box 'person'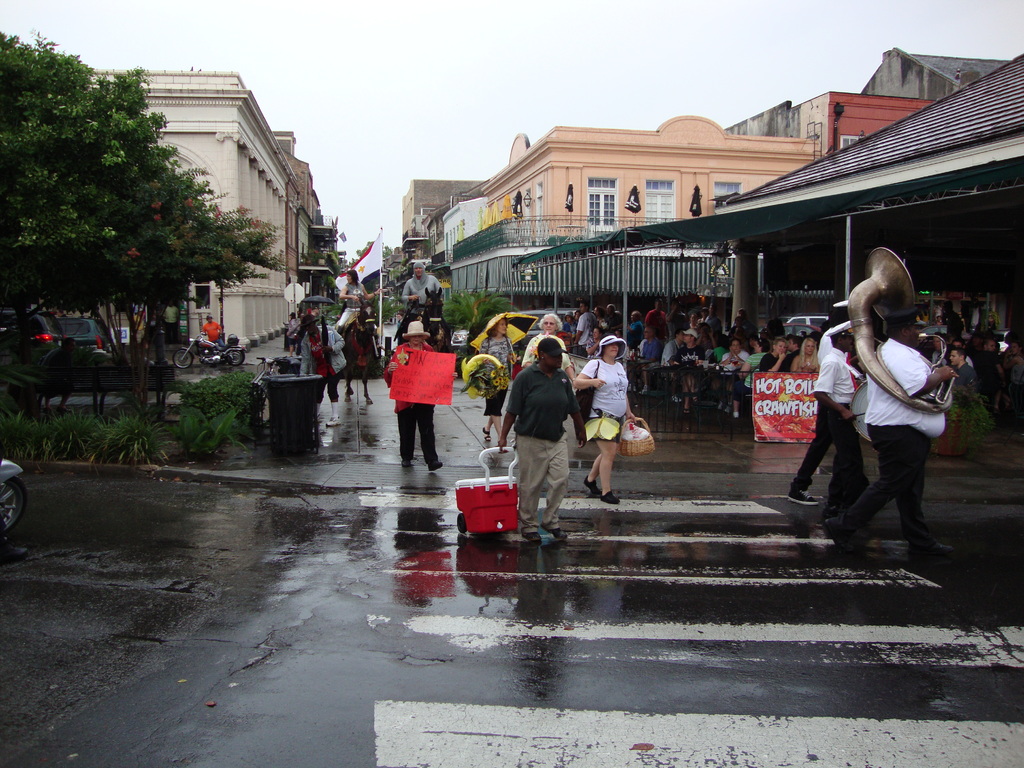
(298, 310, 351, 425)
